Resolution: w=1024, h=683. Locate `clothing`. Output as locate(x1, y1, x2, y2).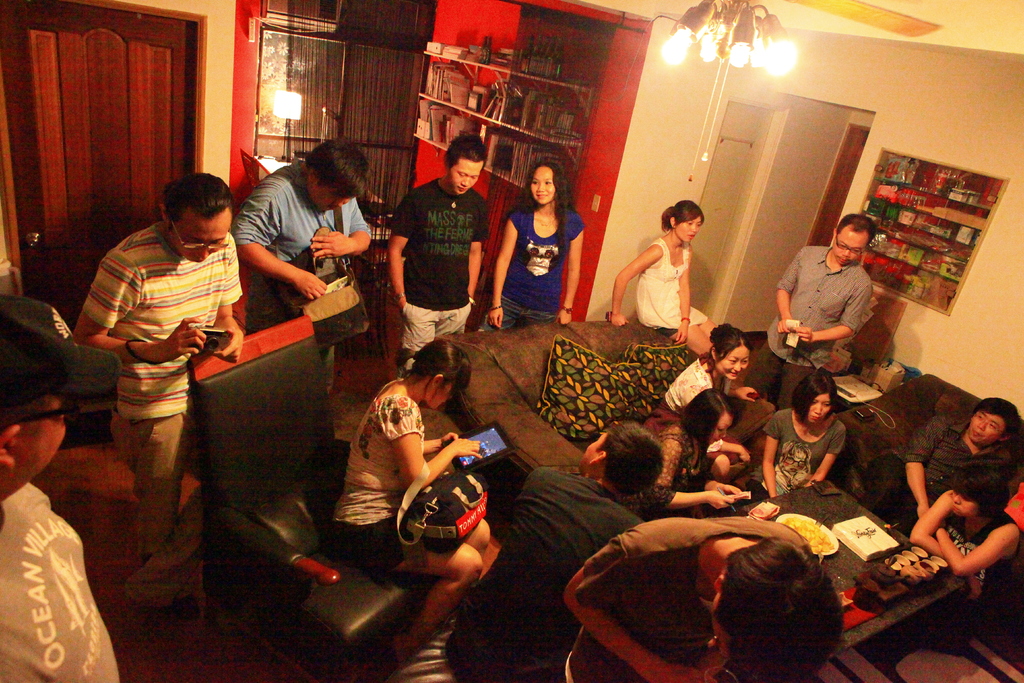
locate(0, 477, 118, 682).
